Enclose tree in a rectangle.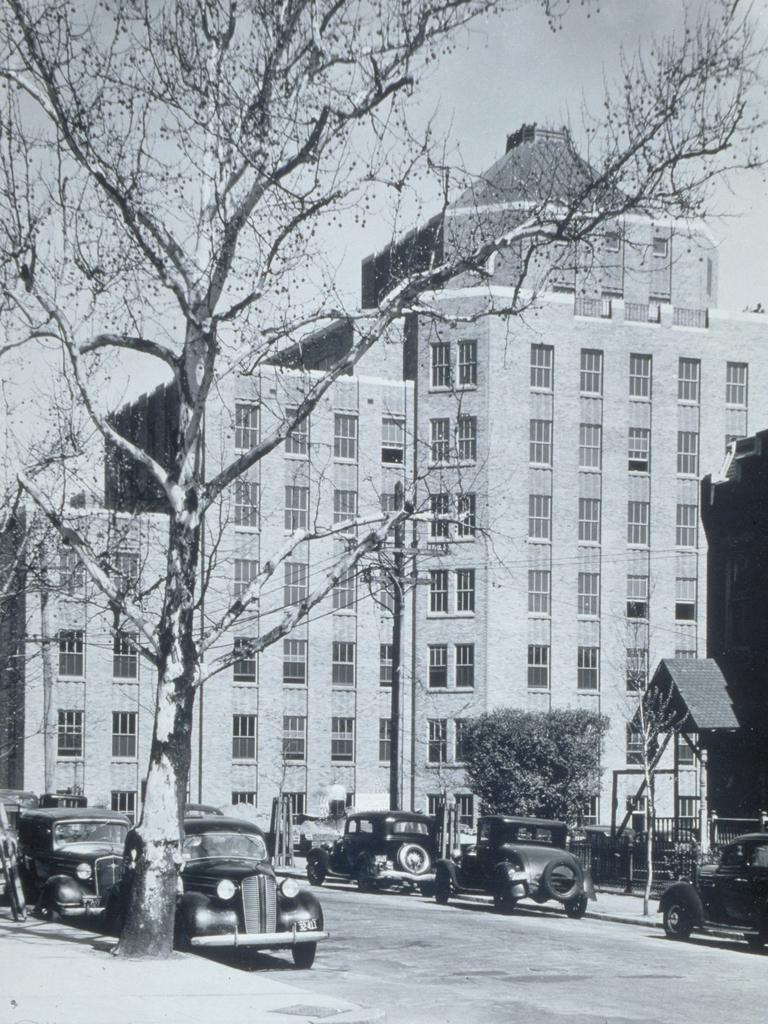
box(0, 0, 767, 962).
